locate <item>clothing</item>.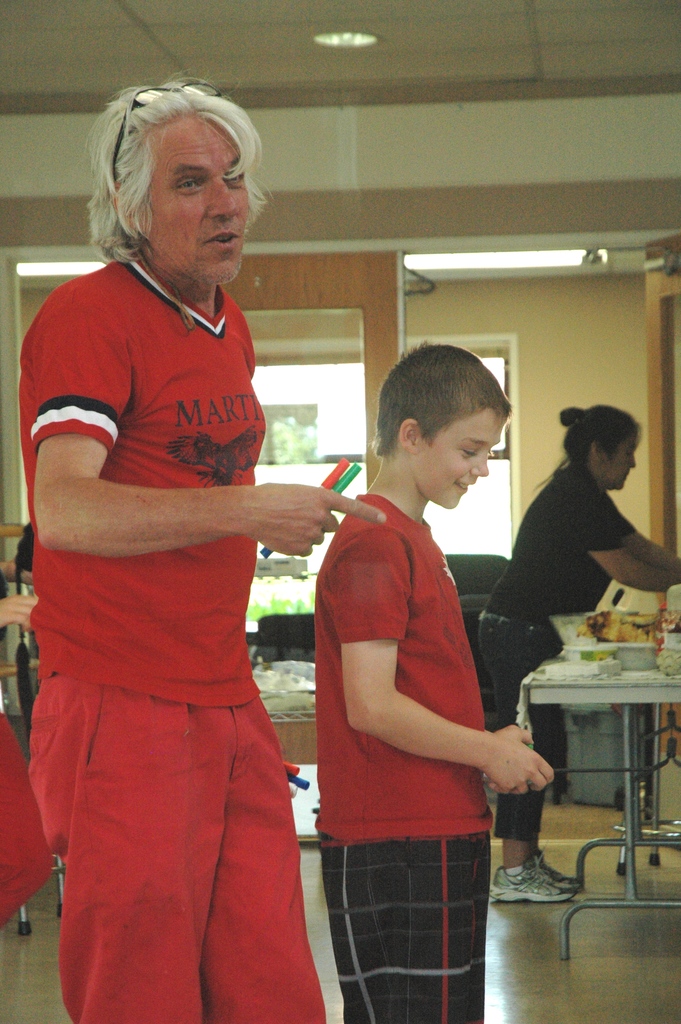
Bounding box: (left=479, top=470, right=638, bottom=841).
